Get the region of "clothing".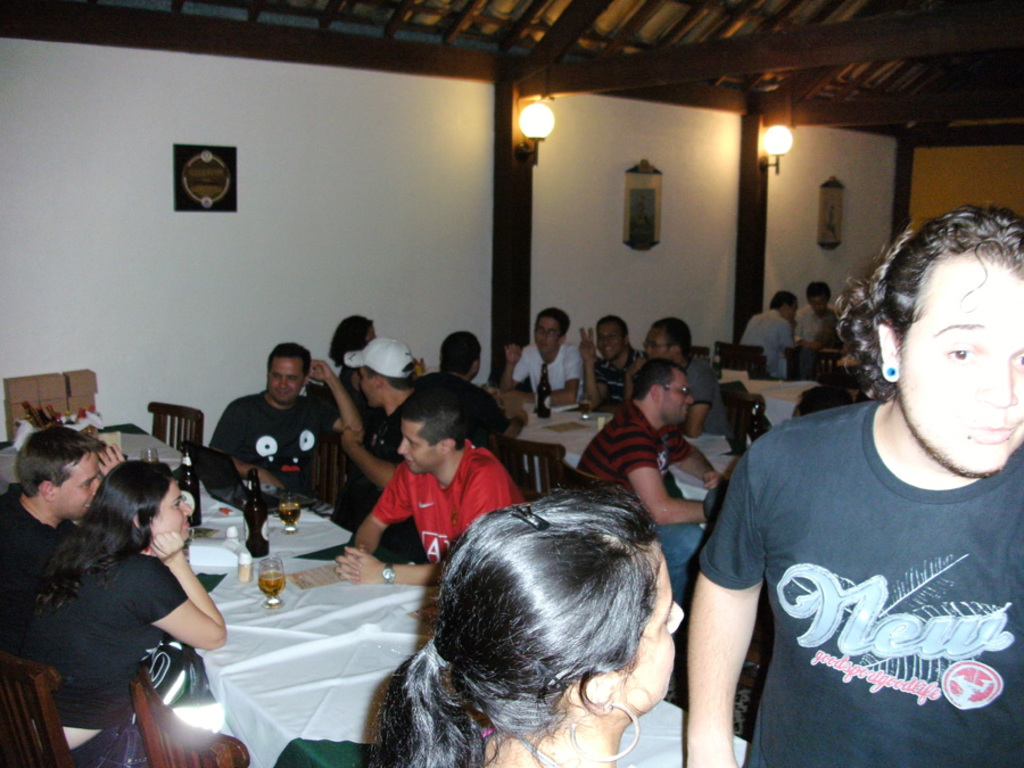
[207,388,341,507].
